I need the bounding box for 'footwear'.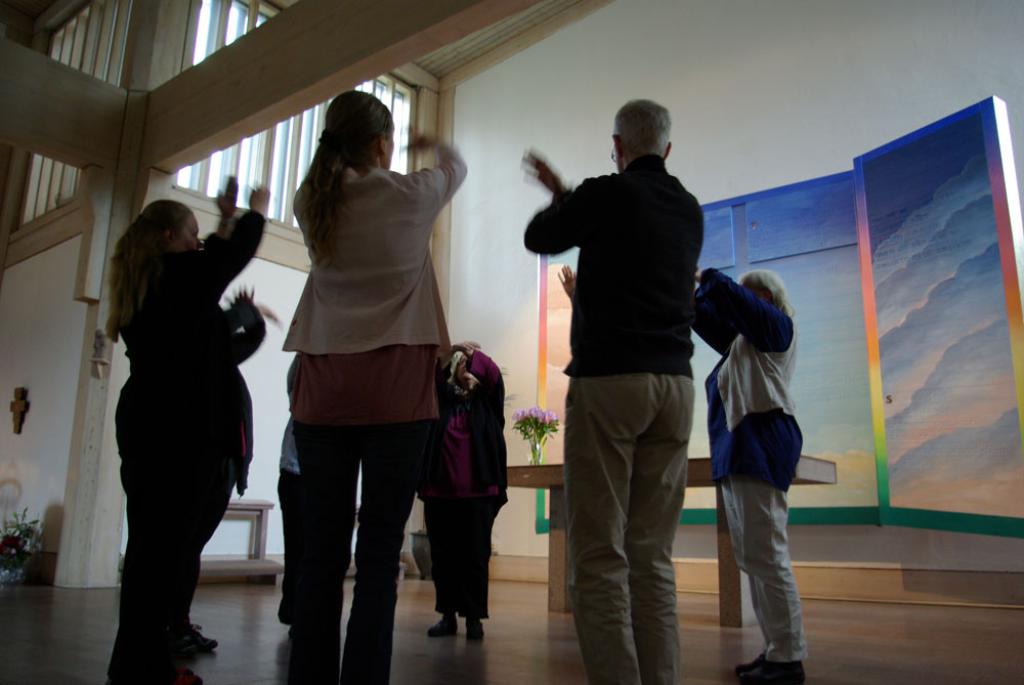
Here it is: (418,616,461,638).
